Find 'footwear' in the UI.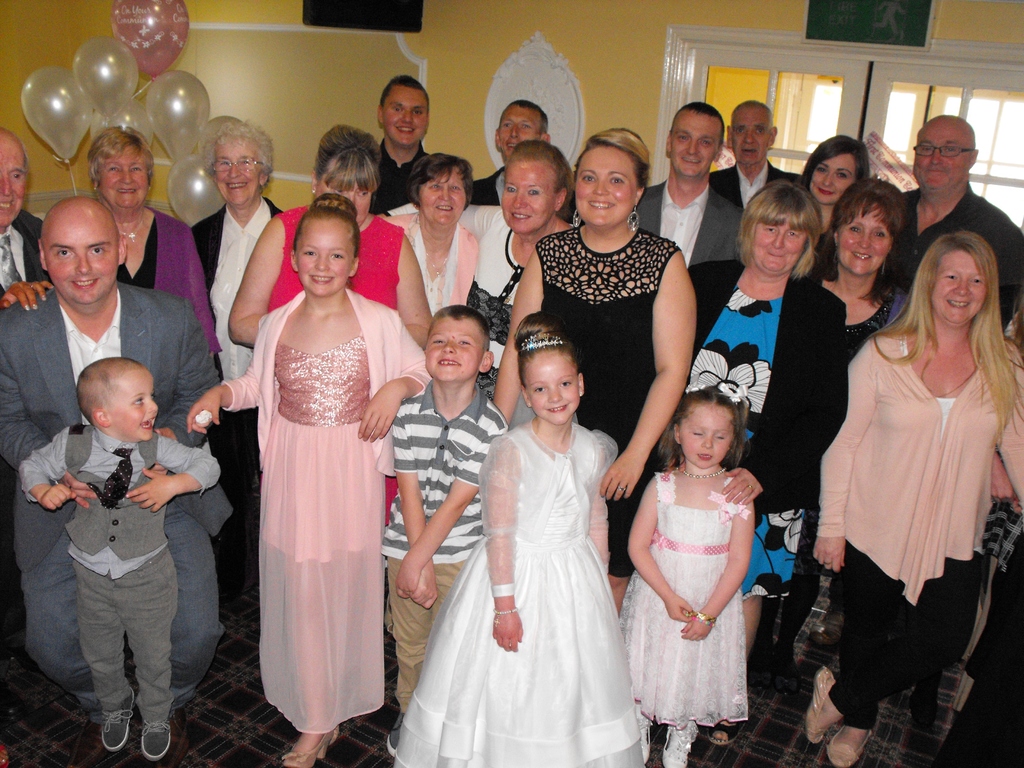
UI element at {"x1": 141, "y1": 723, "x2": 174, "y2": 760}.
